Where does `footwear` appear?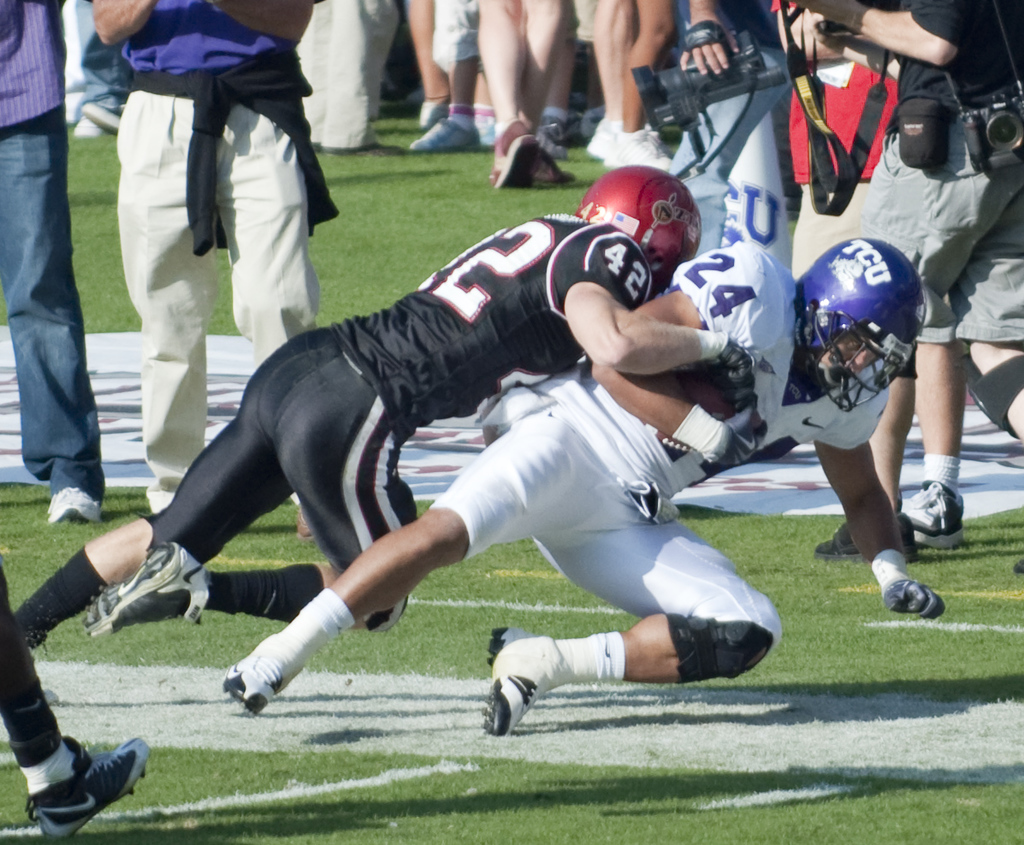
Appears at box(482, 627, 548, 738).
